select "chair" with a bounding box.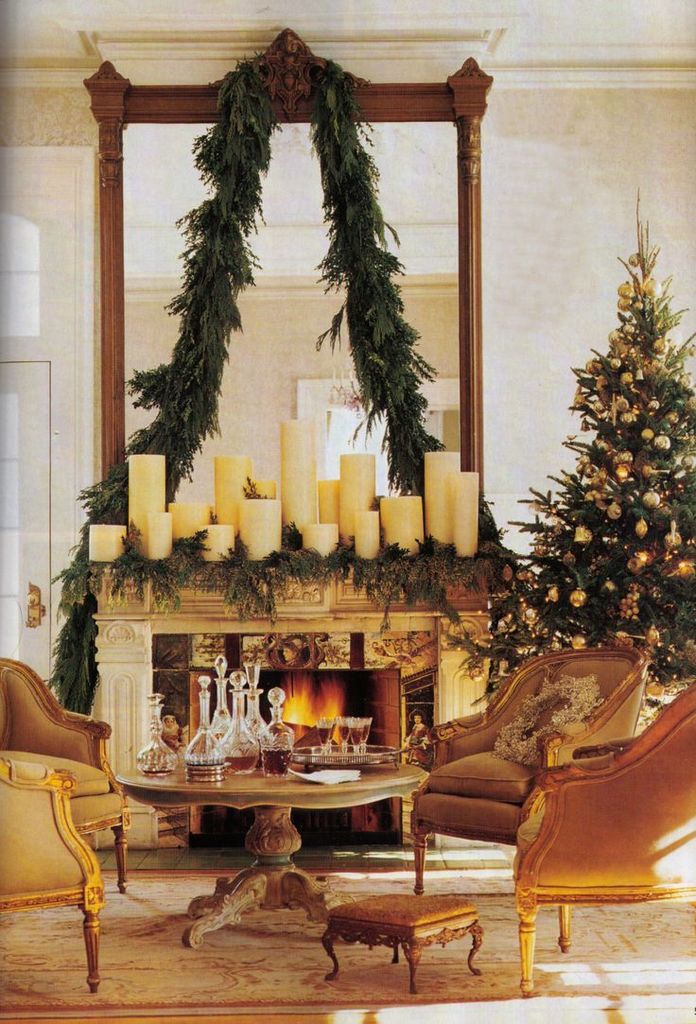
{"x1": 507, "y1": 682, "x2": 695, "y2": 1000}.
